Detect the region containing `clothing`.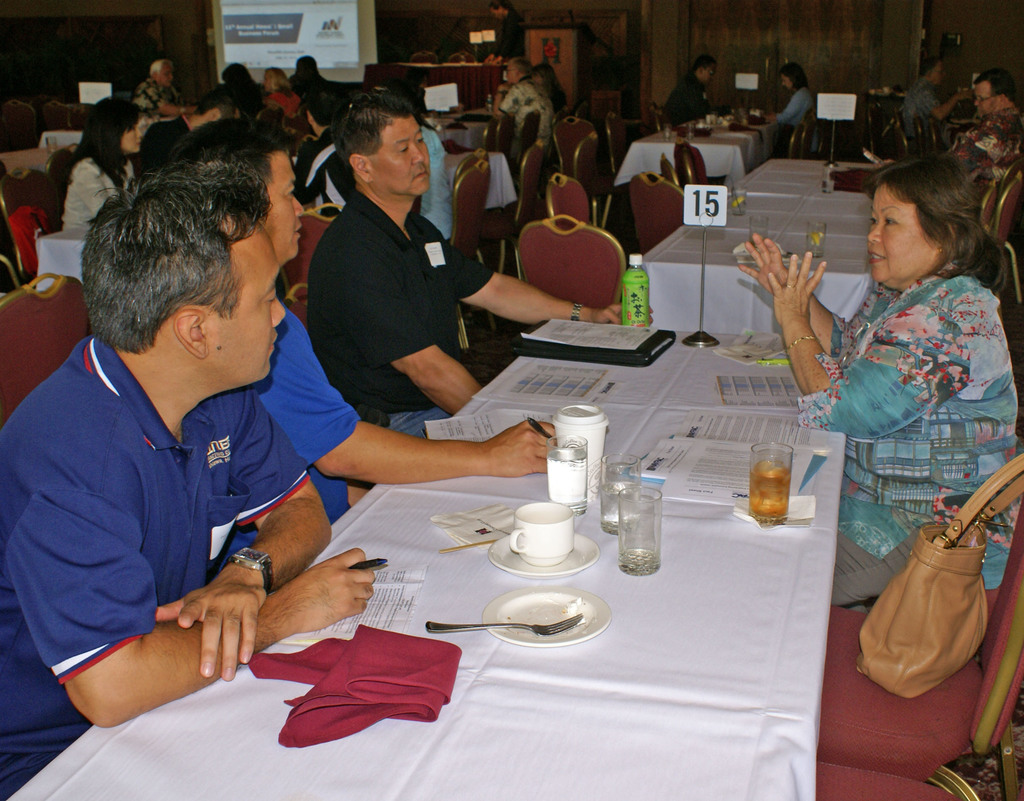
x1=499, y1=79, x2=557, y2=152.
